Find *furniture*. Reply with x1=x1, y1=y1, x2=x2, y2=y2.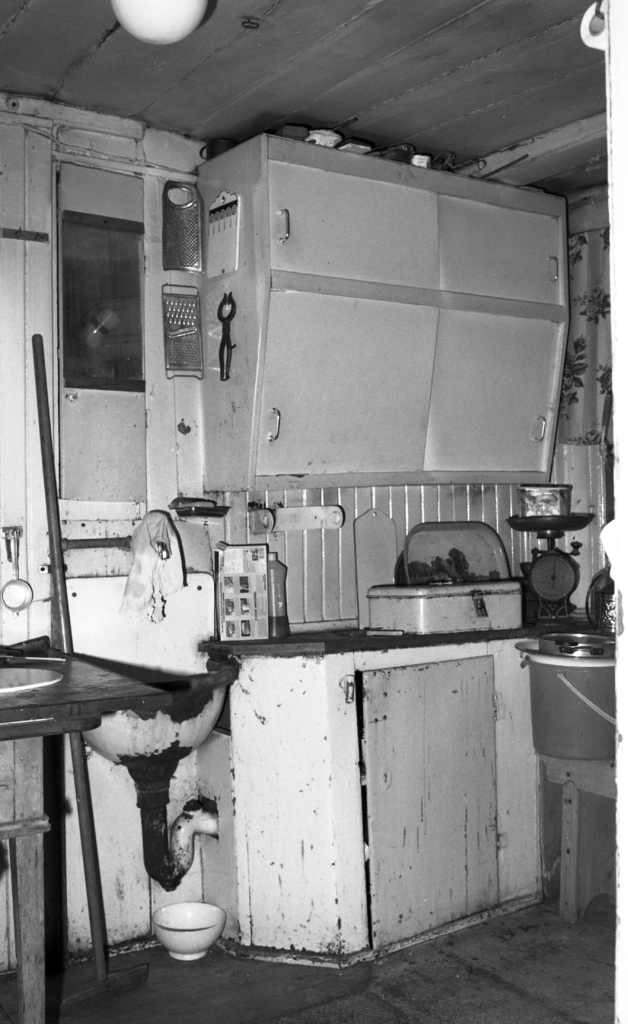
x1=0, y1=655, x2=177, y2=1023.
